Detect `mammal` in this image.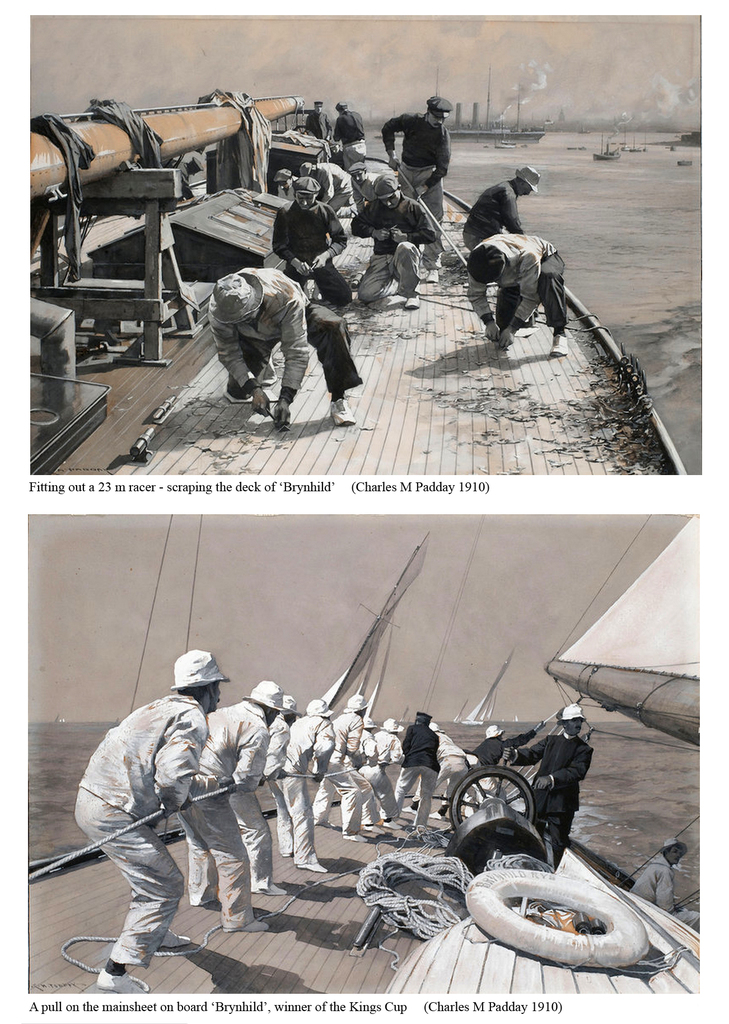
Detection: box(397, 716, 439, 826).
